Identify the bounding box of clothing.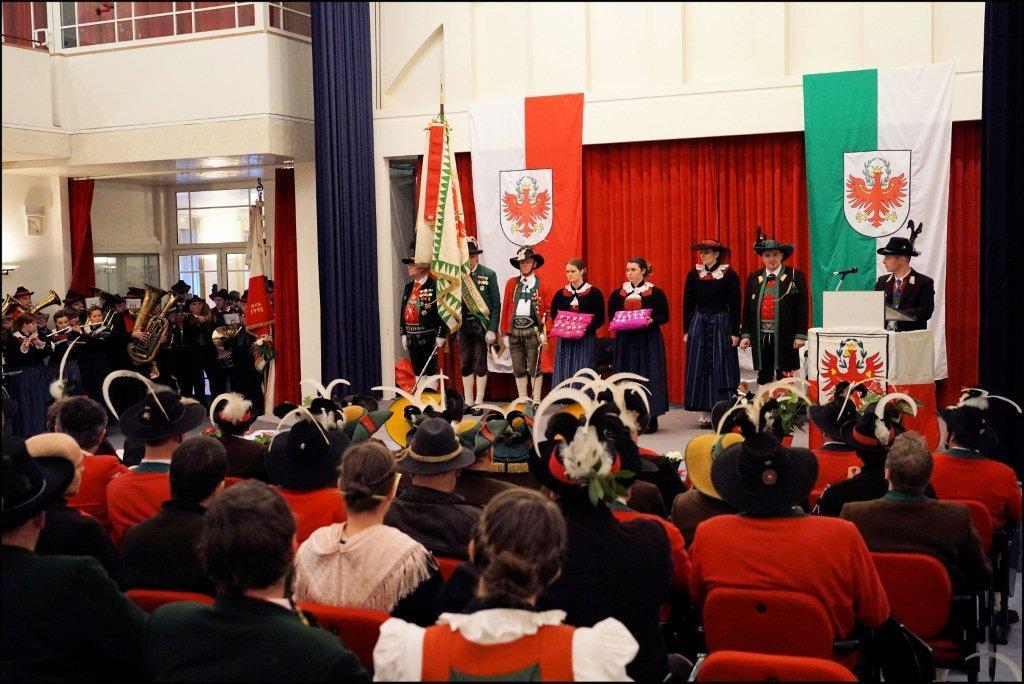
{"left": 742, "top": 262, "right": 810, "bottom": 384}.
